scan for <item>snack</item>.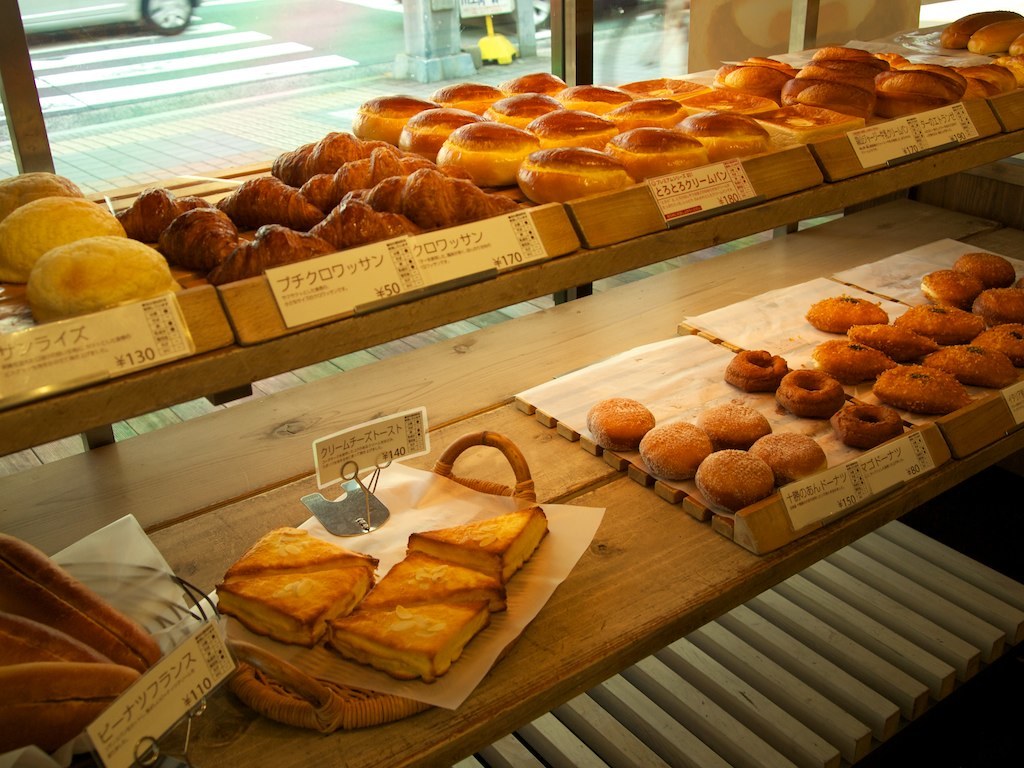
Scan result: select_region(0, 167, 83, 225).
